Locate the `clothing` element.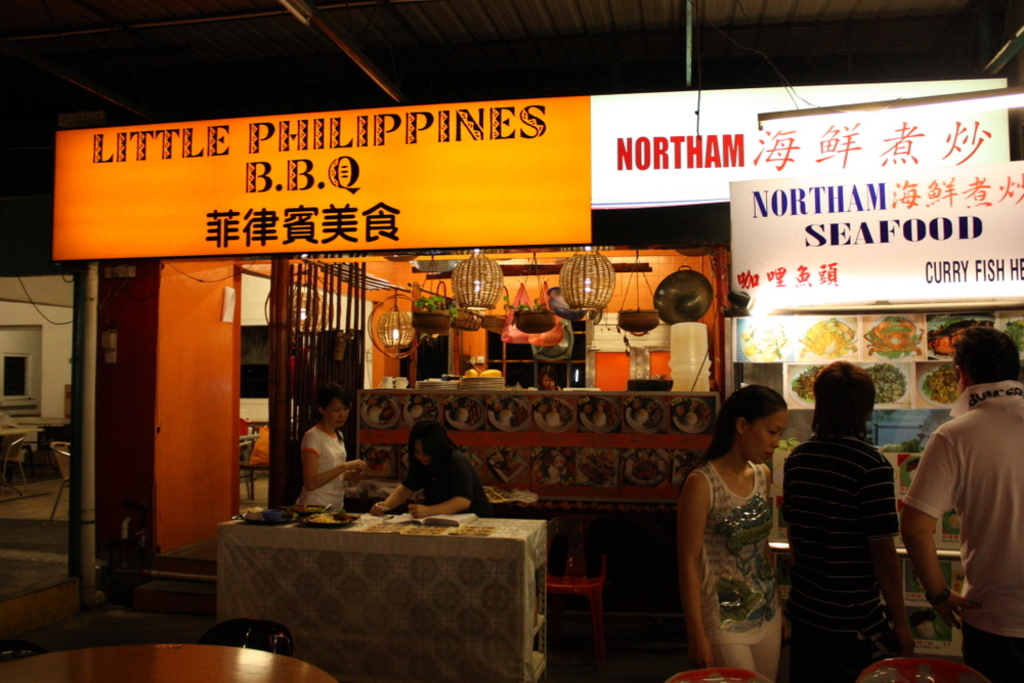
Element bbox: (left=771, top=427, right=884, bottom=682).
